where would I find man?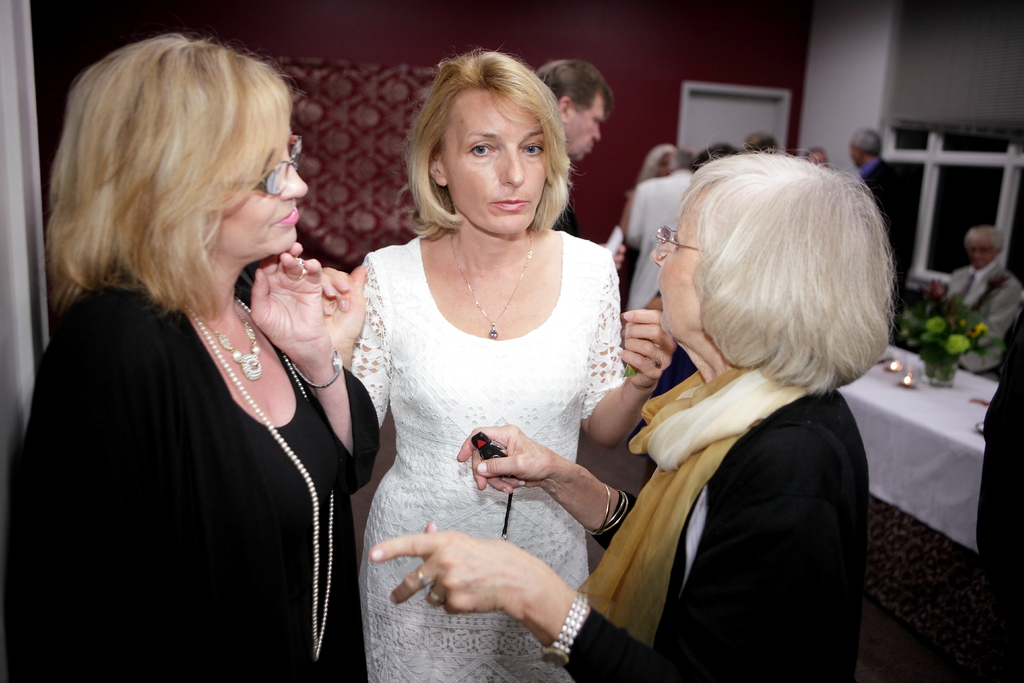
At Rect(855, 128, 924, 345).
